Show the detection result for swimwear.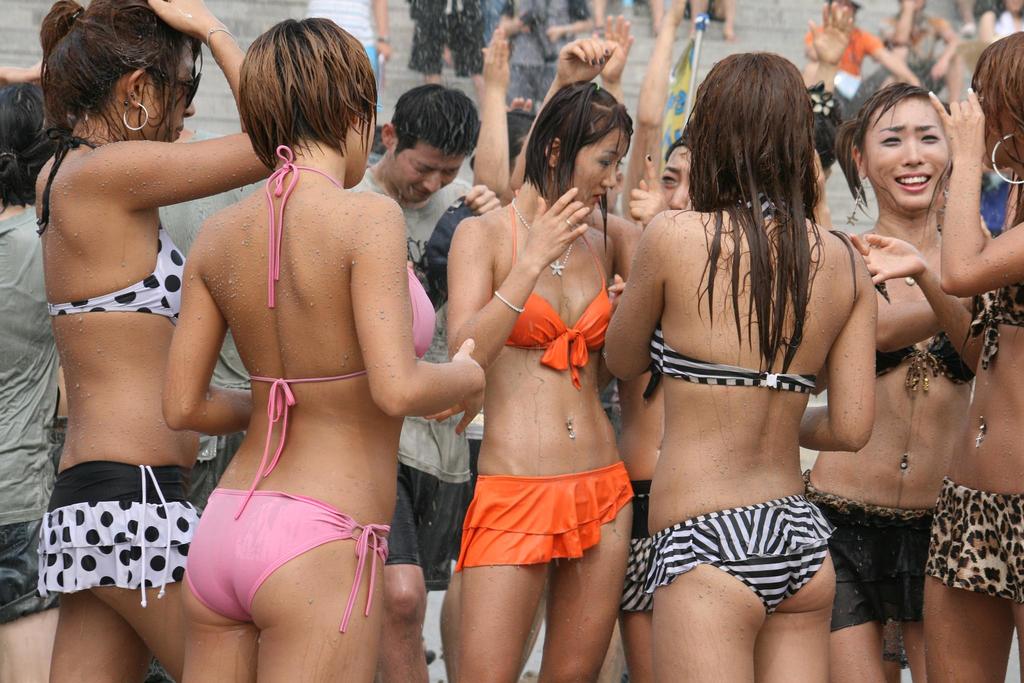
crop(650, 484, 831, 613).
